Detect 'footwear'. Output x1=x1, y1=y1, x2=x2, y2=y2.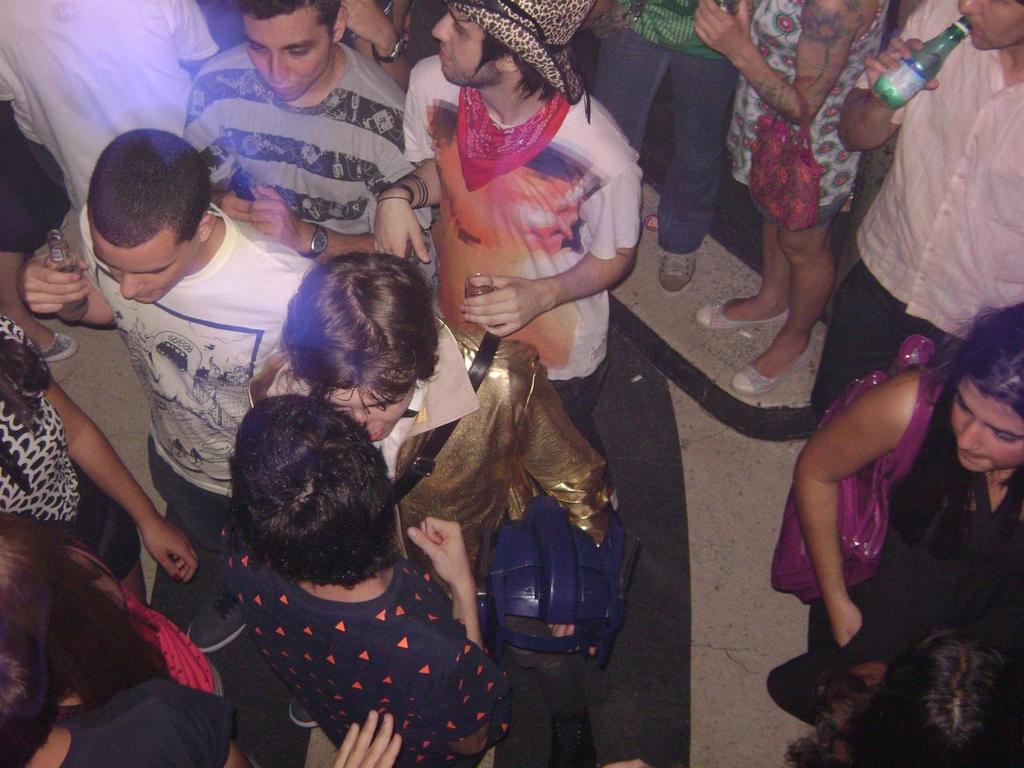
x1=694, y1=298, x2=788, y2=330.
